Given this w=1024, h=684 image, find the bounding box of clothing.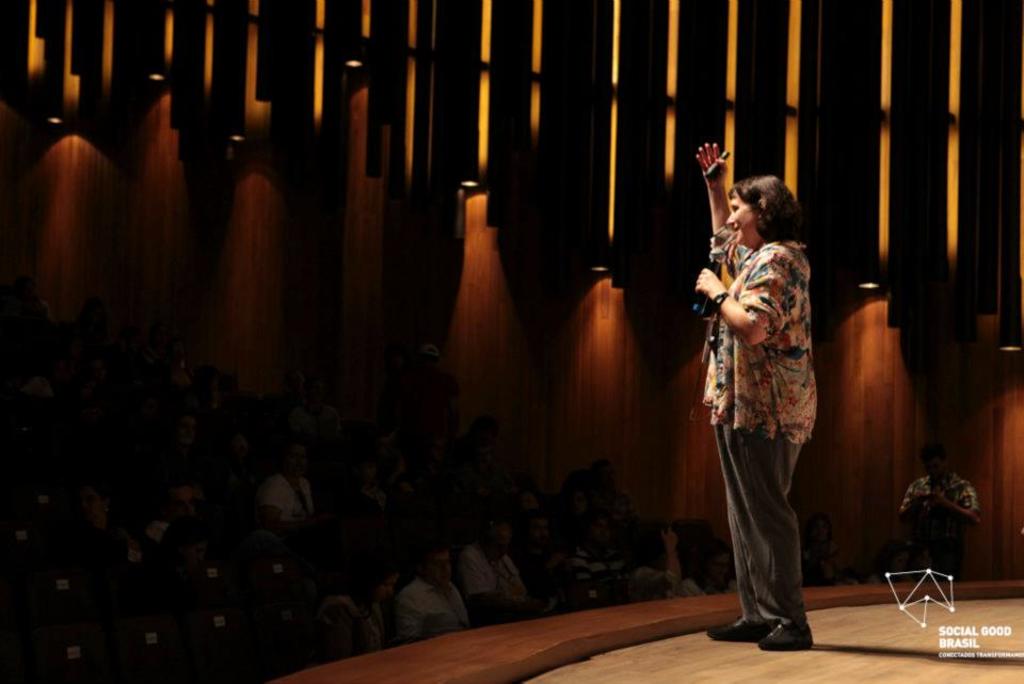
bbox=[471, 520, 539, 623].
